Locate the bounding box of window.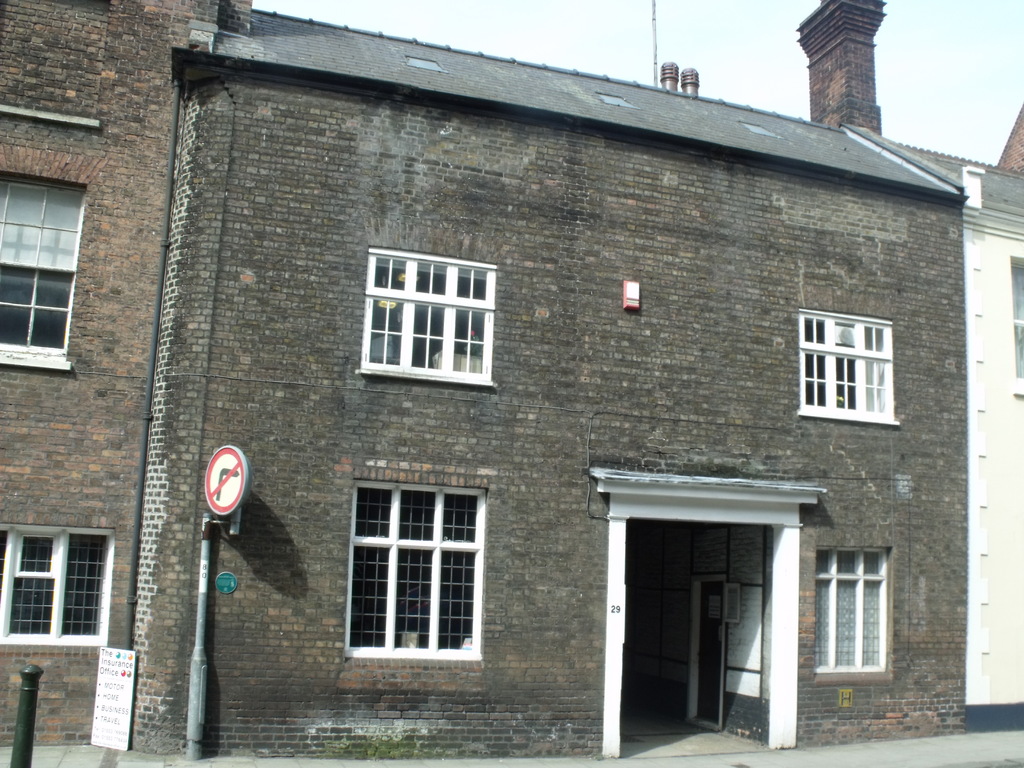
Bounding box: 341/465/490/668.
